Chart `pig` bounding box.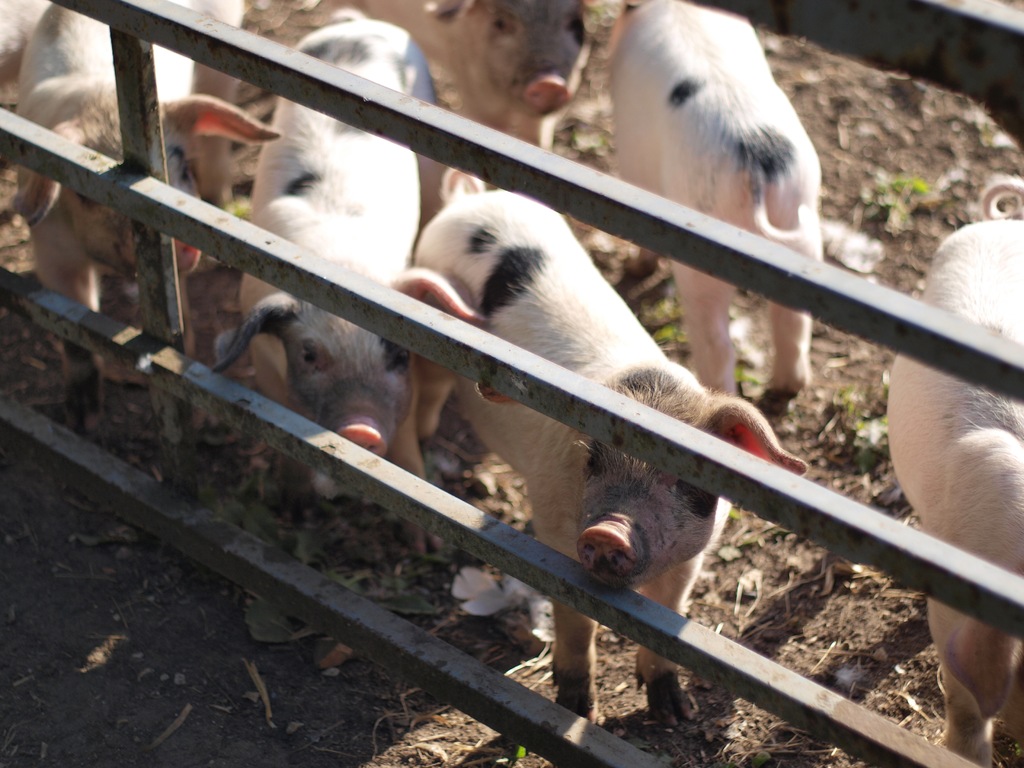
Charted: [595,0,817,422].
